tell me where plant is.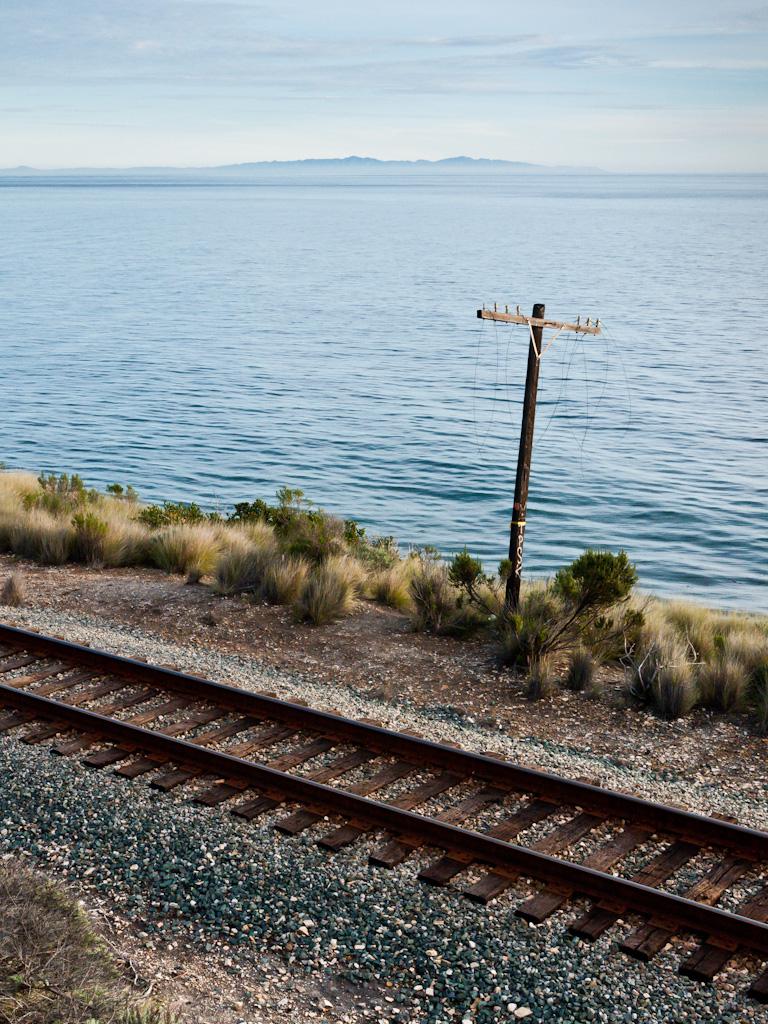
plant is at <bbox>558, 548, 635, 615</bbox>.
